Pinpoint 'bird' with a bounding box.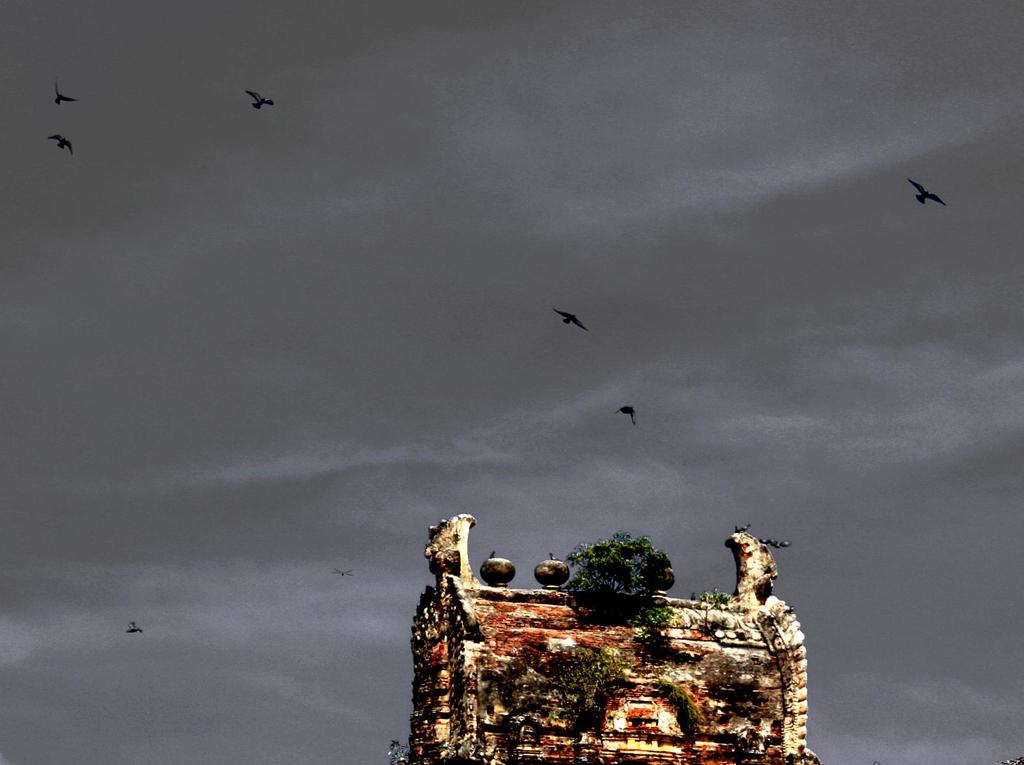
905/177/950/208.
